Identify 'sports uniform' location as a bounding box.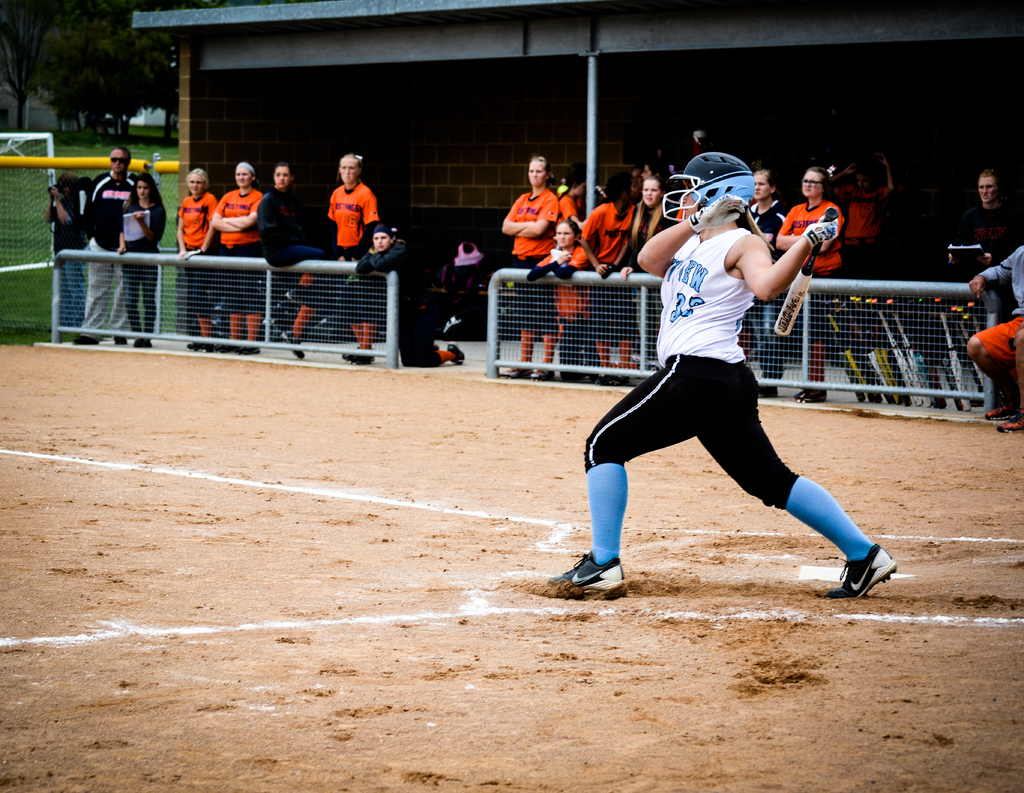
(794,203,868,404).
